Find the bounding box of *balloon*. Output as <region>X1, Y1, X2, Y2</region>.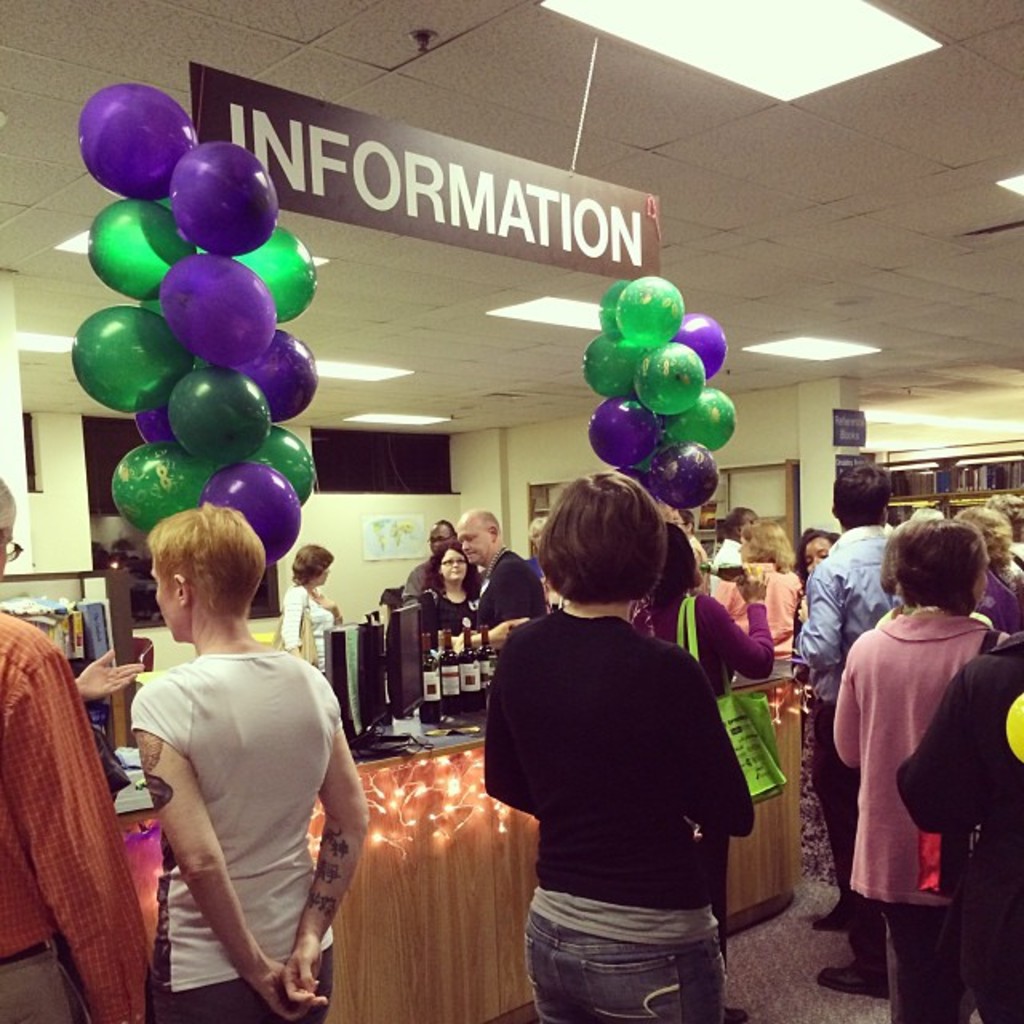
<region>166, 146, 277, 259</region>.
